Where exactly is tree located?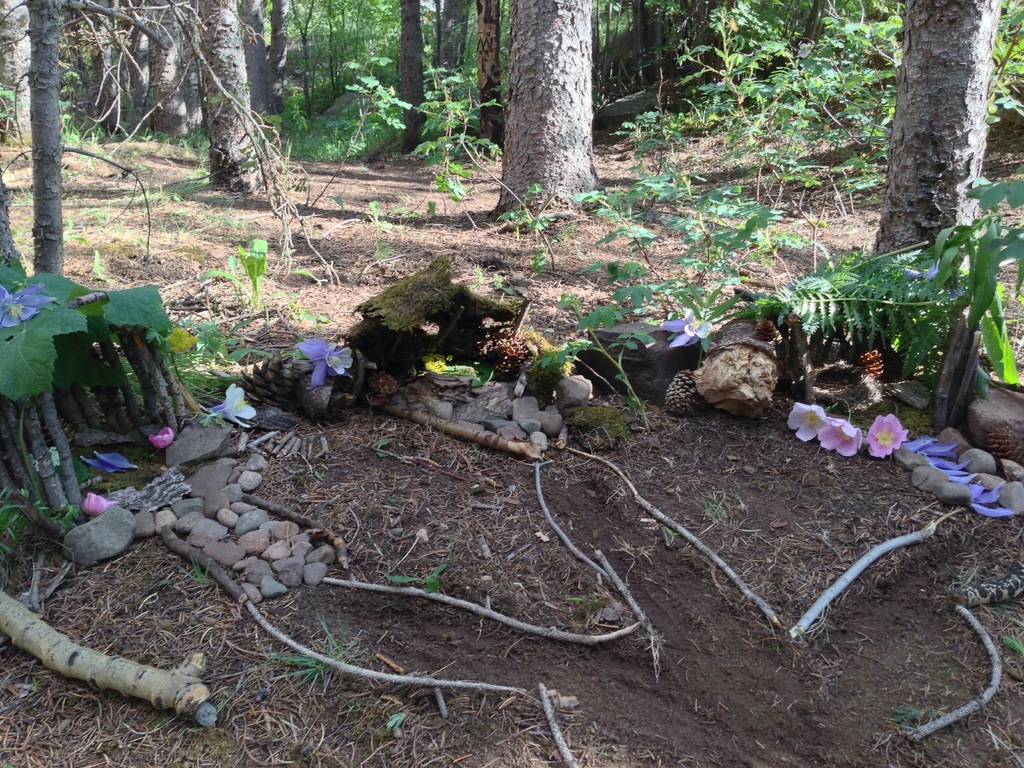
Its bounding box is locate(191, 0, 237, 202).
